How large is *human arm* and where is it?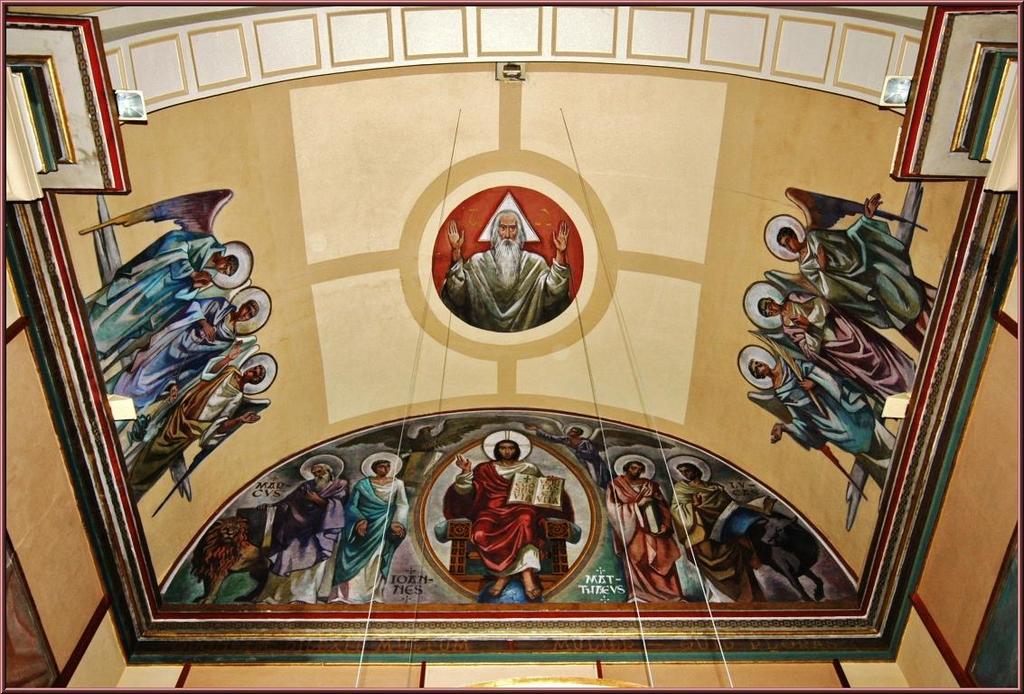
Bounding box: crop(545, 220, 571, 299).
